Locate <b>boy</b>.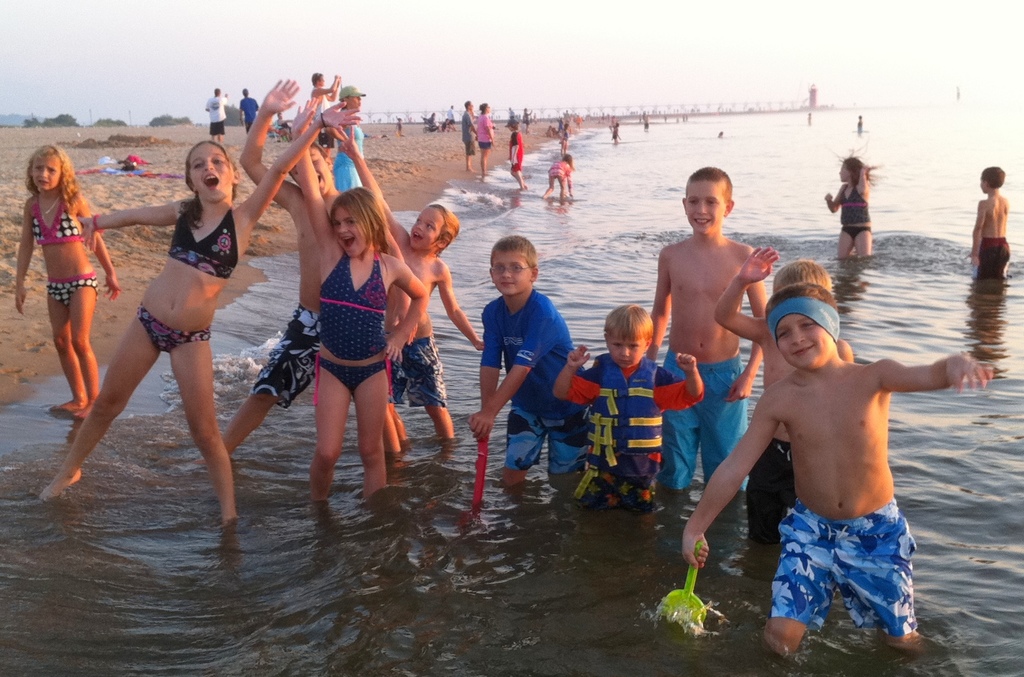
Bounding box: (left=672, top=285, right=1002, bottom=667).
